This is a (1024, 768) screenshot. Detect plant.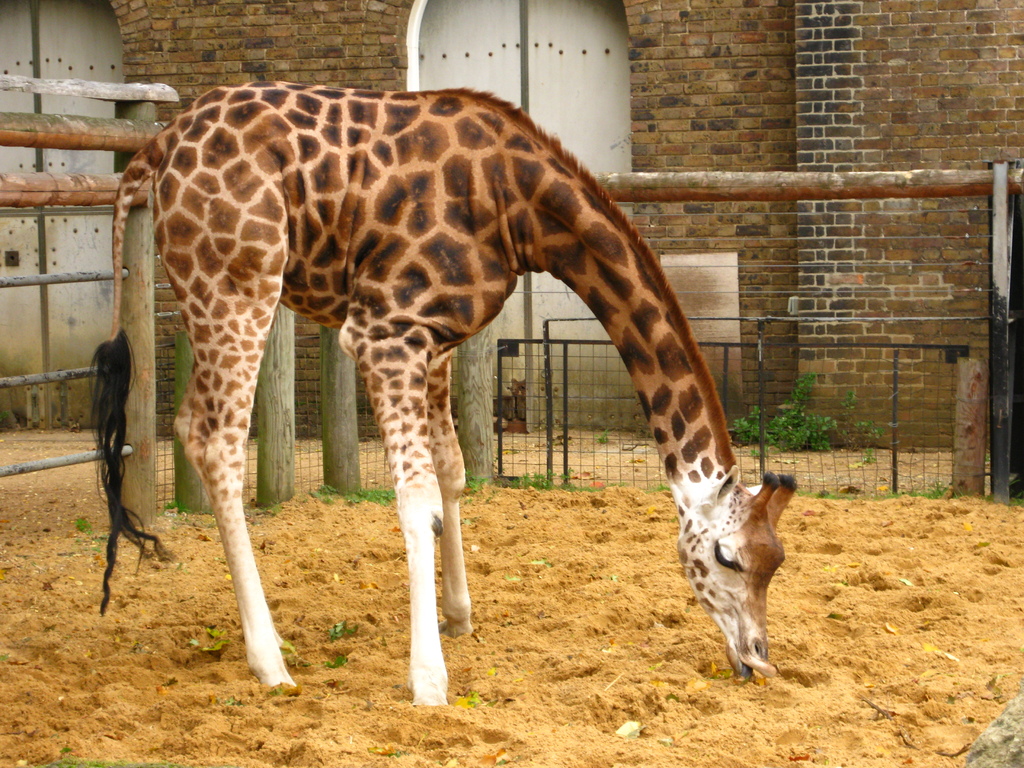
region(729, 394, 762, 445).
